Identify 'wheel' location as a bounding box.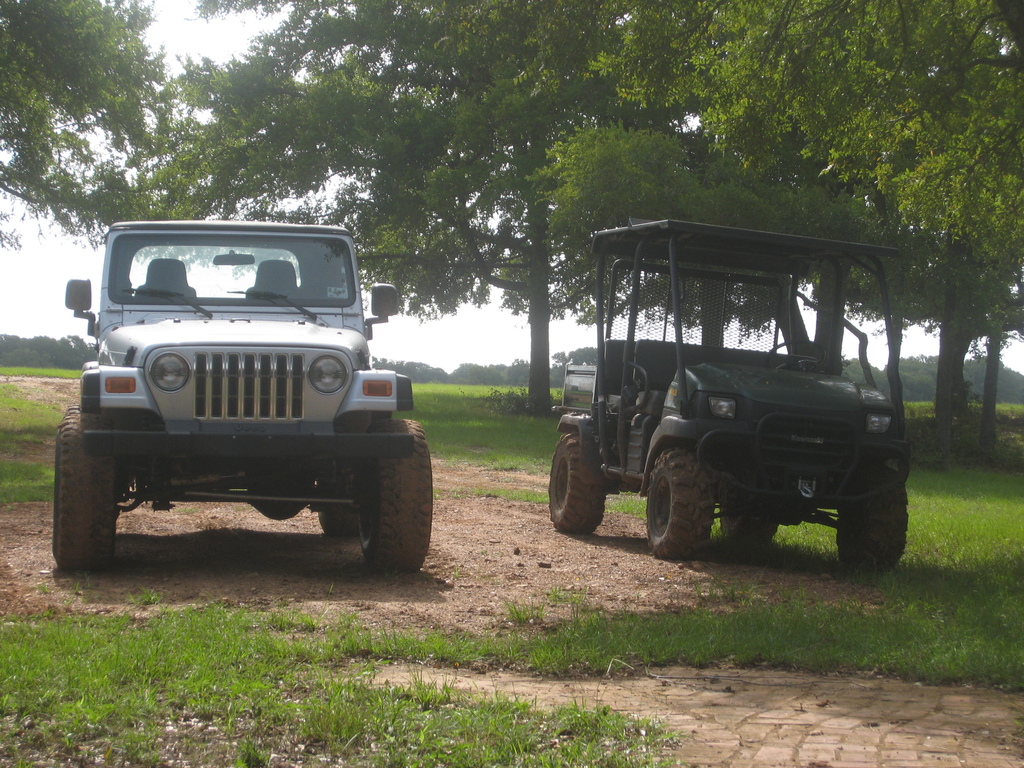
{"x1": 717, "y1": 500, "x2": 785, "y2": 545}.
